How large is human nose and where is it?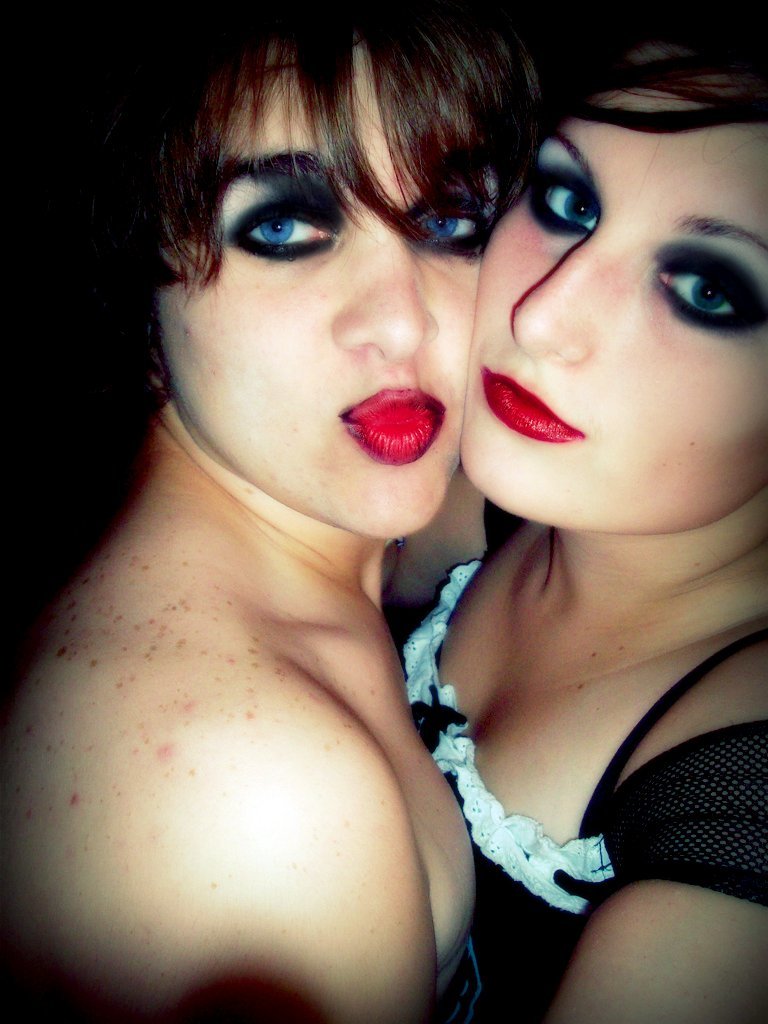
Bounding box: 338, 231, 436, 347.
